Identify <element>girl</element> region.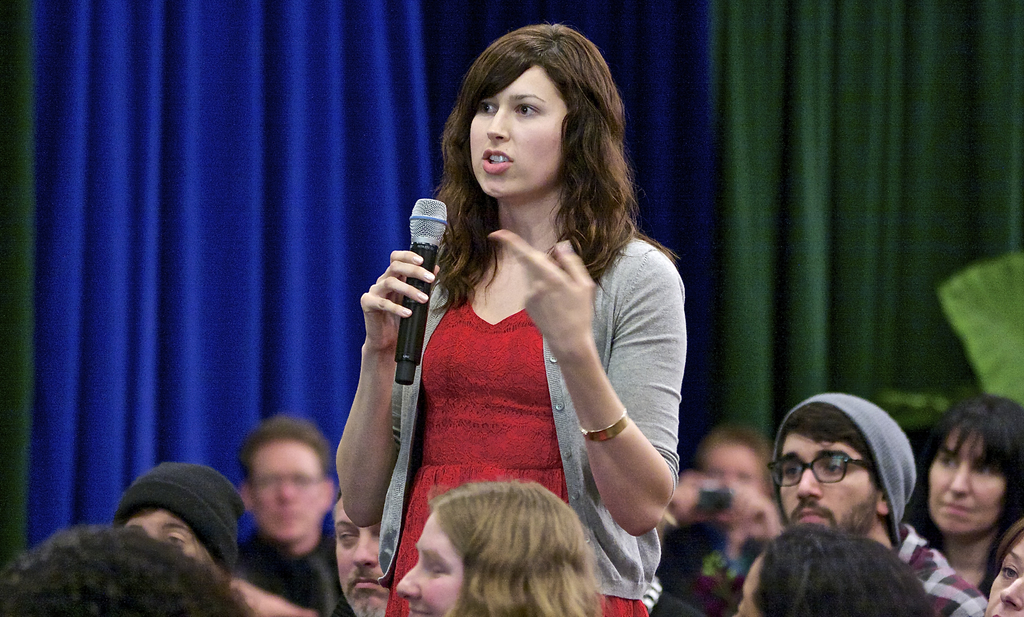
Region: detection(337, 23, 691, 616).
